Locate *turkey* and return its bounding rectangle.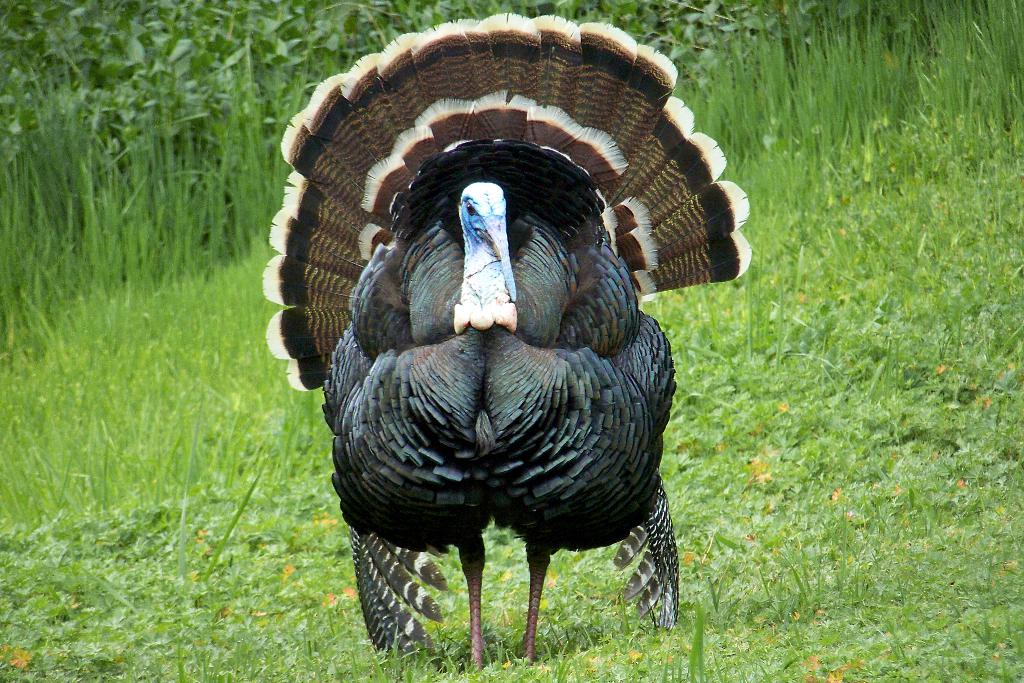
258,10,755,675.
